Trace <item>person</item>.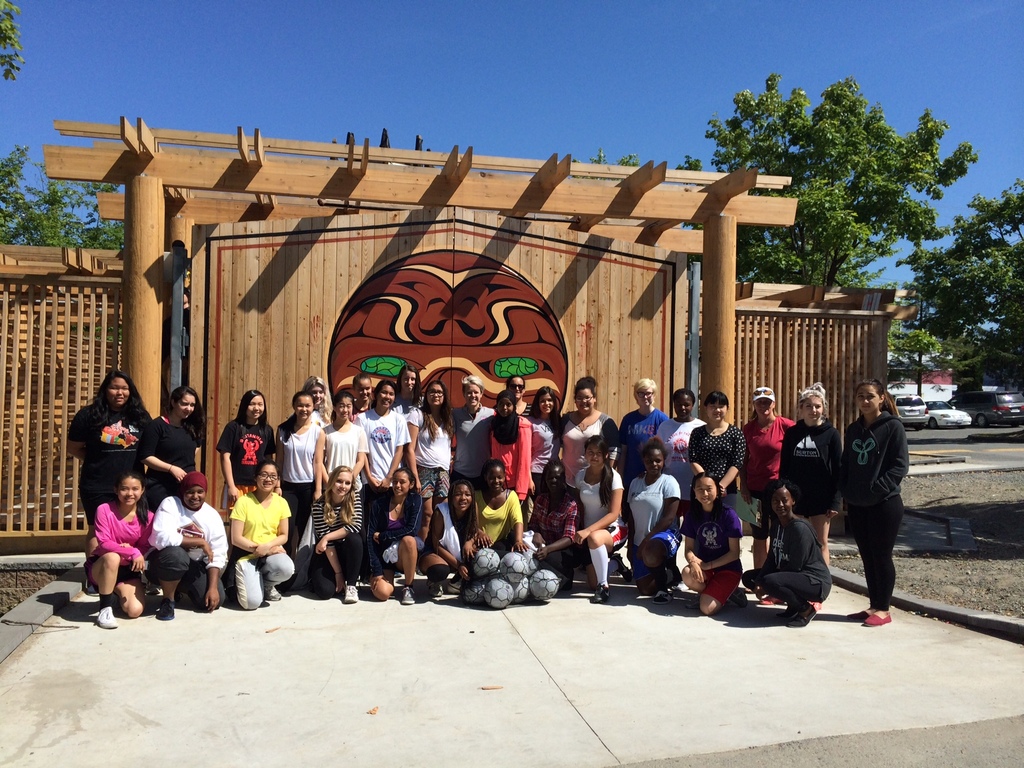
Traced to <bbox>282, 385, 321, 522</bbox>.
